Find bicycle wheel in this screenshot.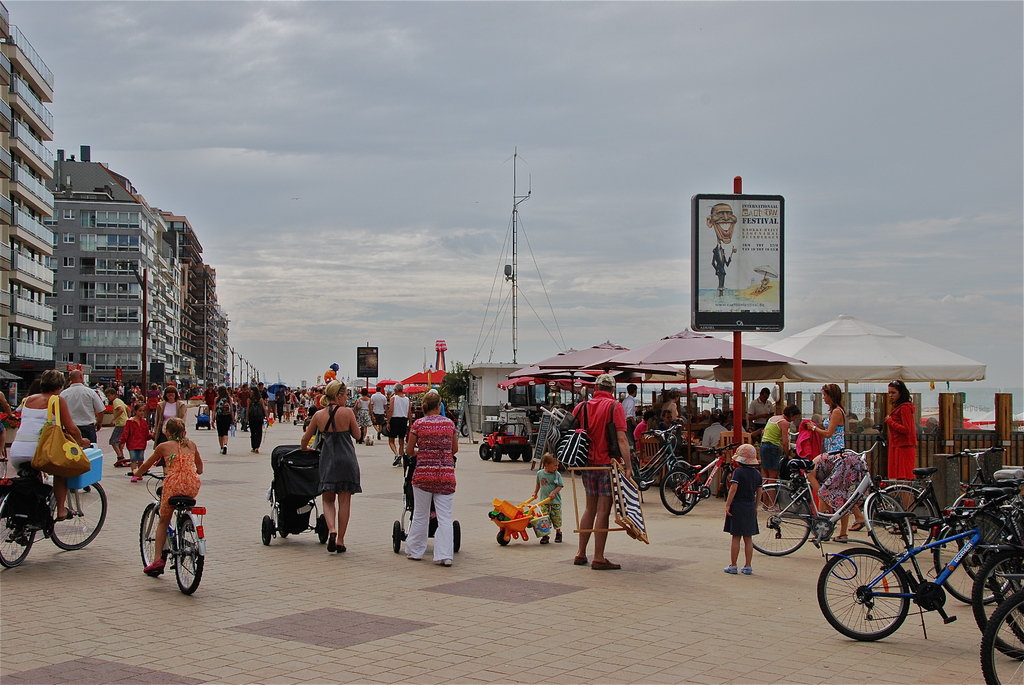
The bounding box for bicycle wheel is box(661, 468, 694, 515).
